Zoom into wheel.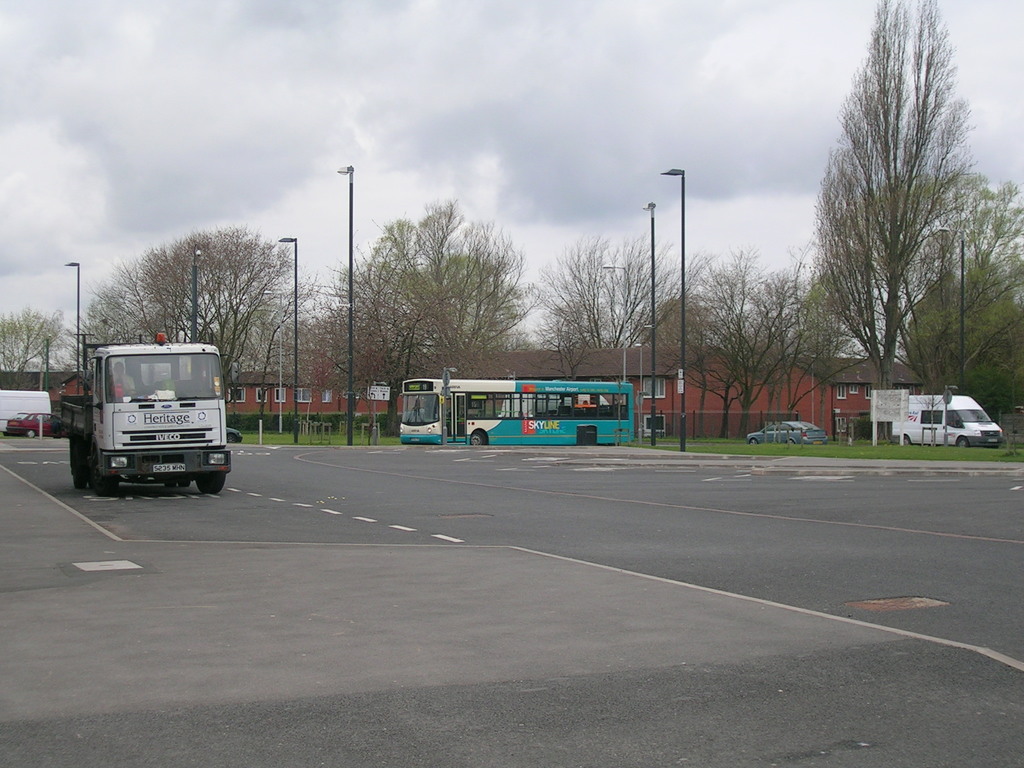
Zoom target: [x1=75, y1=449, x2=90, y2=486].
